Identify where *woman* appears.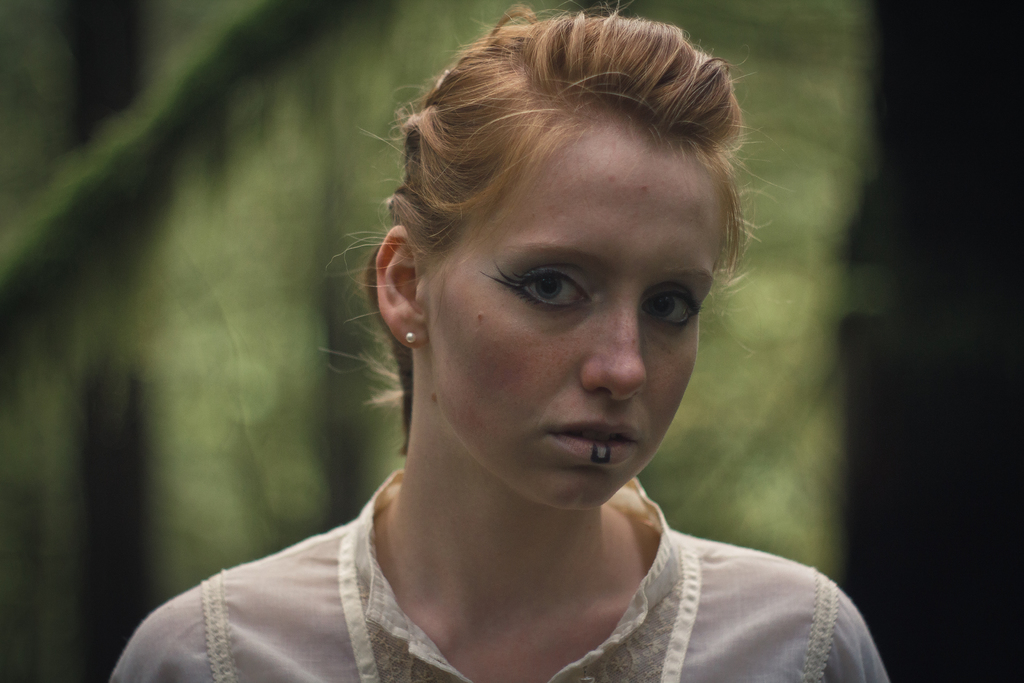
Appears at l=109, t=0, r=892, b=682.
